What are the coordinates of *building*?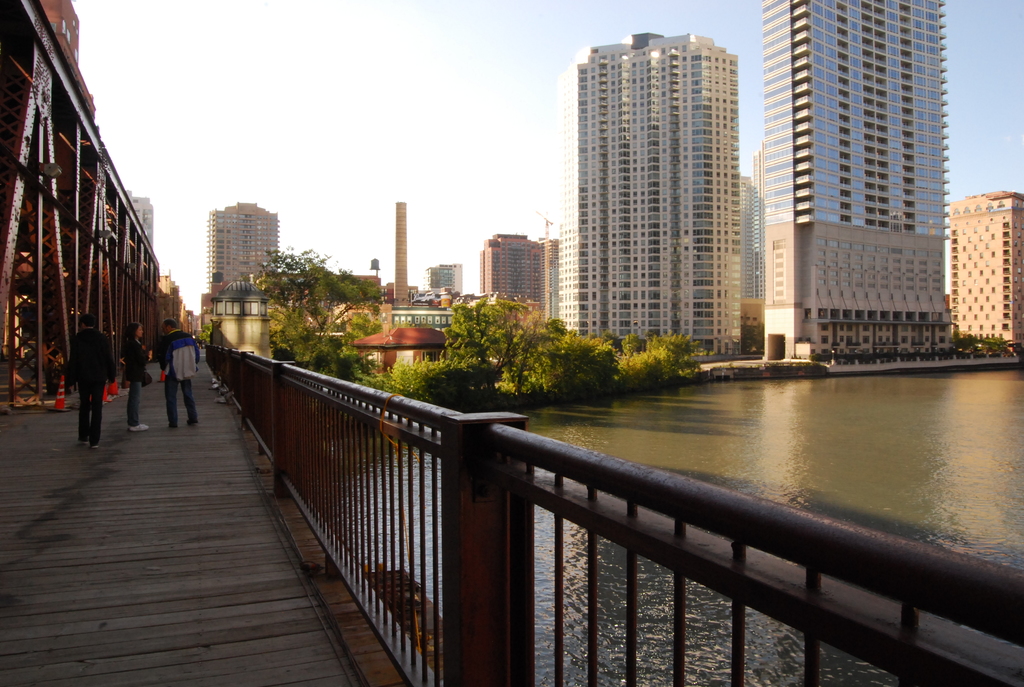
region(0, 0, 193, 407).
